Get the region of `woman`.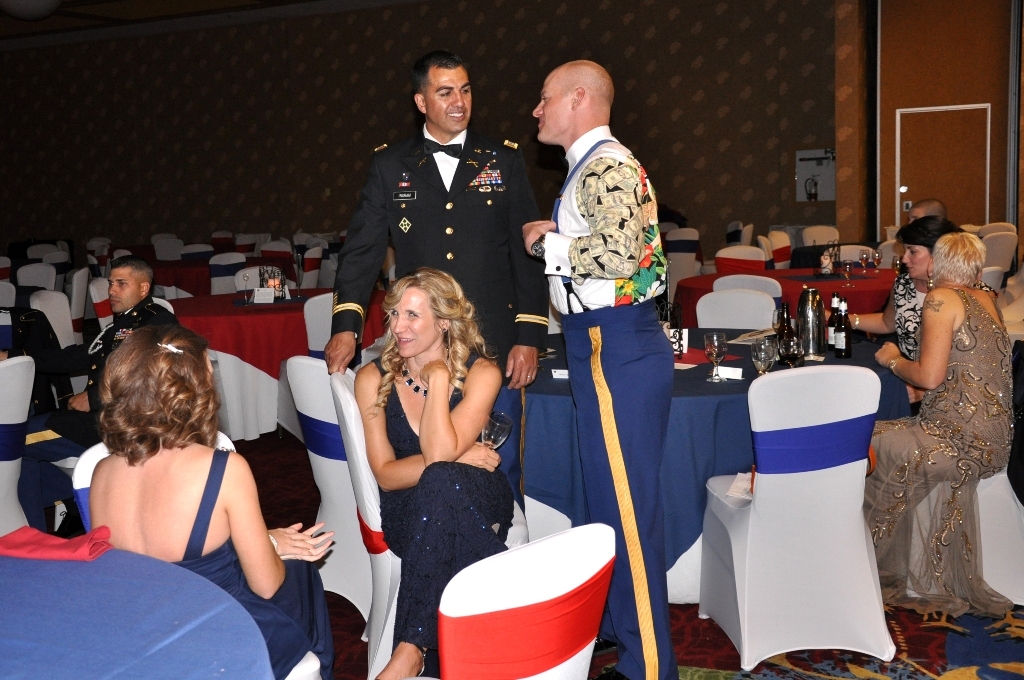
<bbox>354, 270, 545, 672</bbox>.
